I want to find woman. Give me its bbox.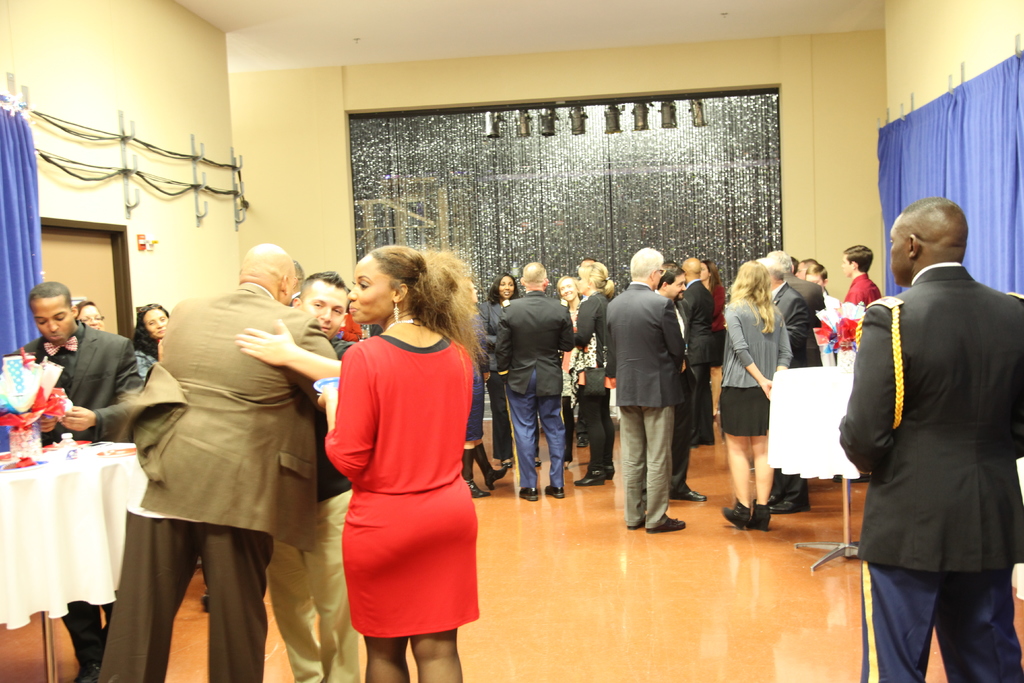
72/299/109/333.
